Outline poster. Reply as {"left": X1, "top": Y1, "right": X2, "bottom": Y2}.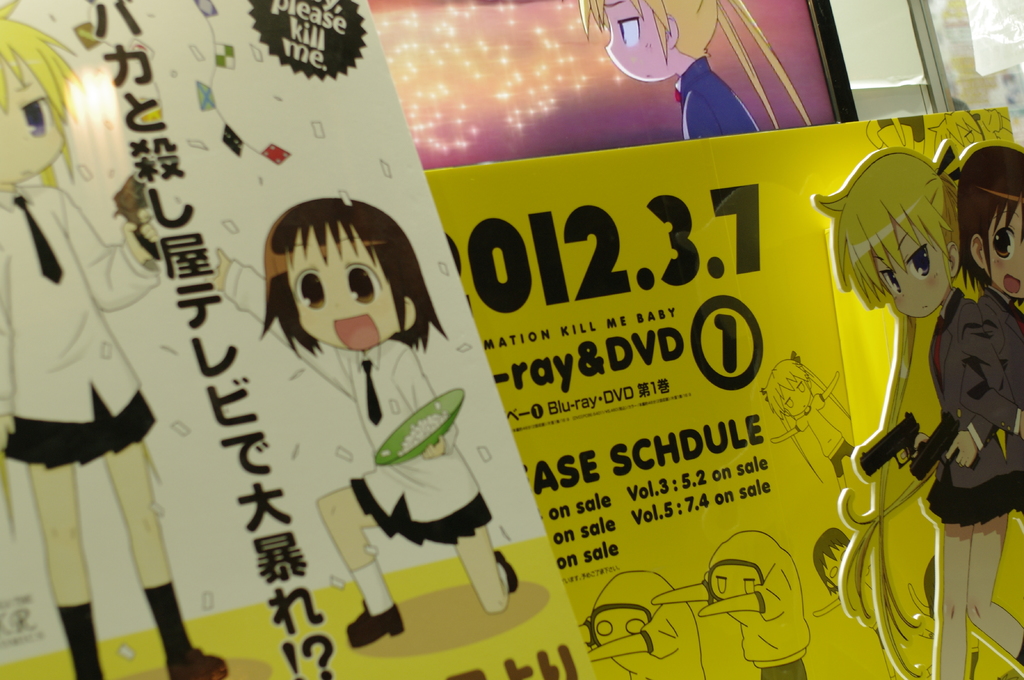
{"left": 0, "top": 0, "right": 594, "bottom": 679}.
